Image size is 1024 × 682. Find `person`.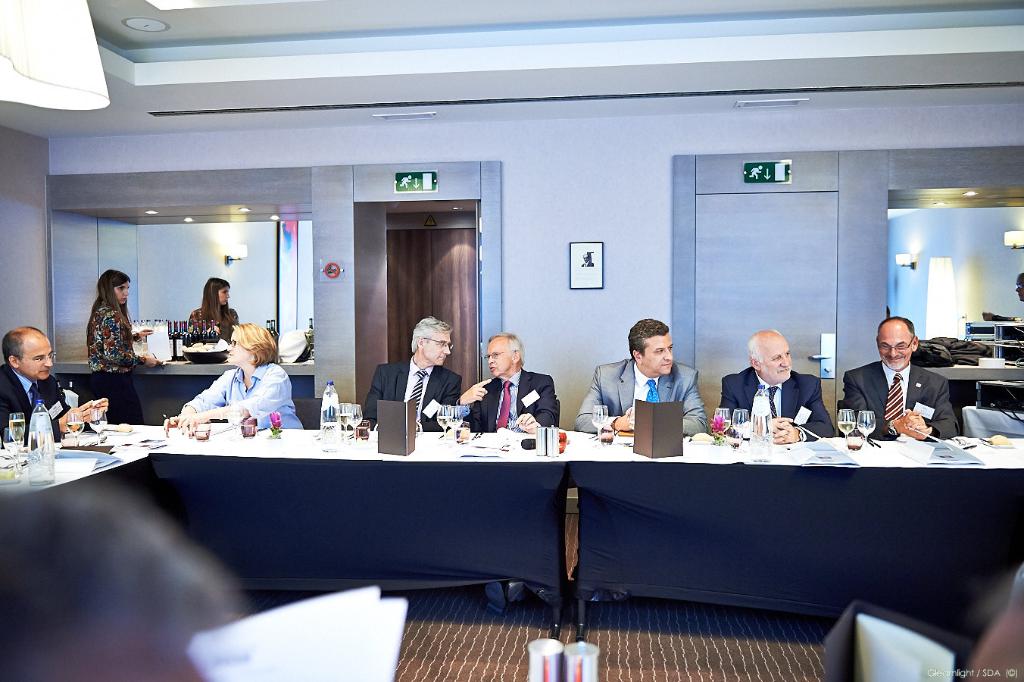
pyautogui.locateOnScreen(564, 321, 705, 437).
